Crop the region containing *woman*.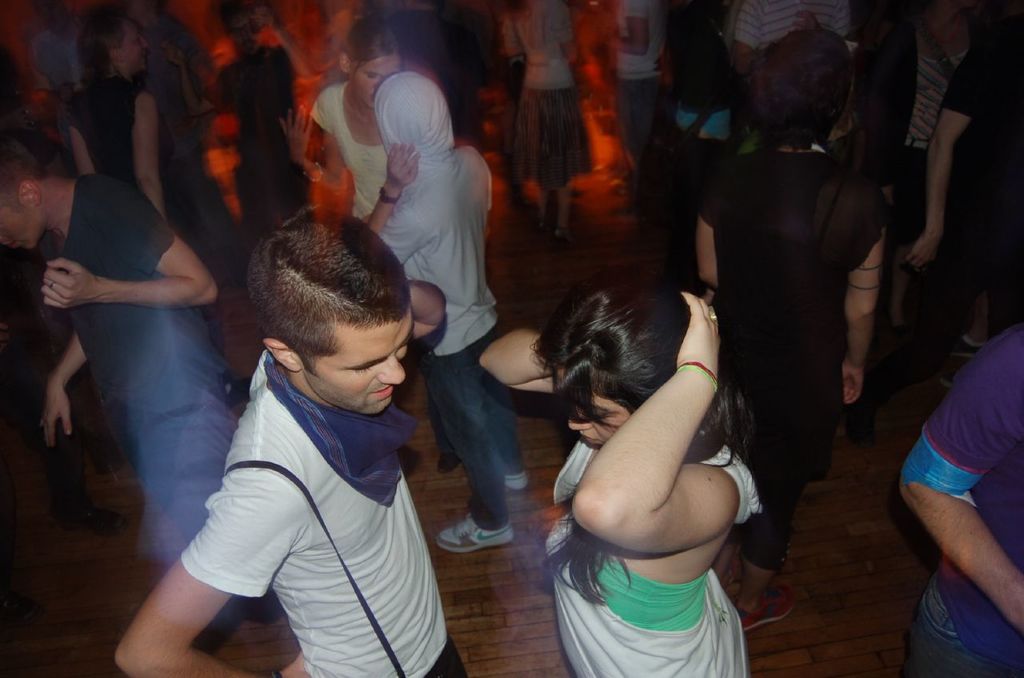
Crop region: (66, 14, 254, 412).
